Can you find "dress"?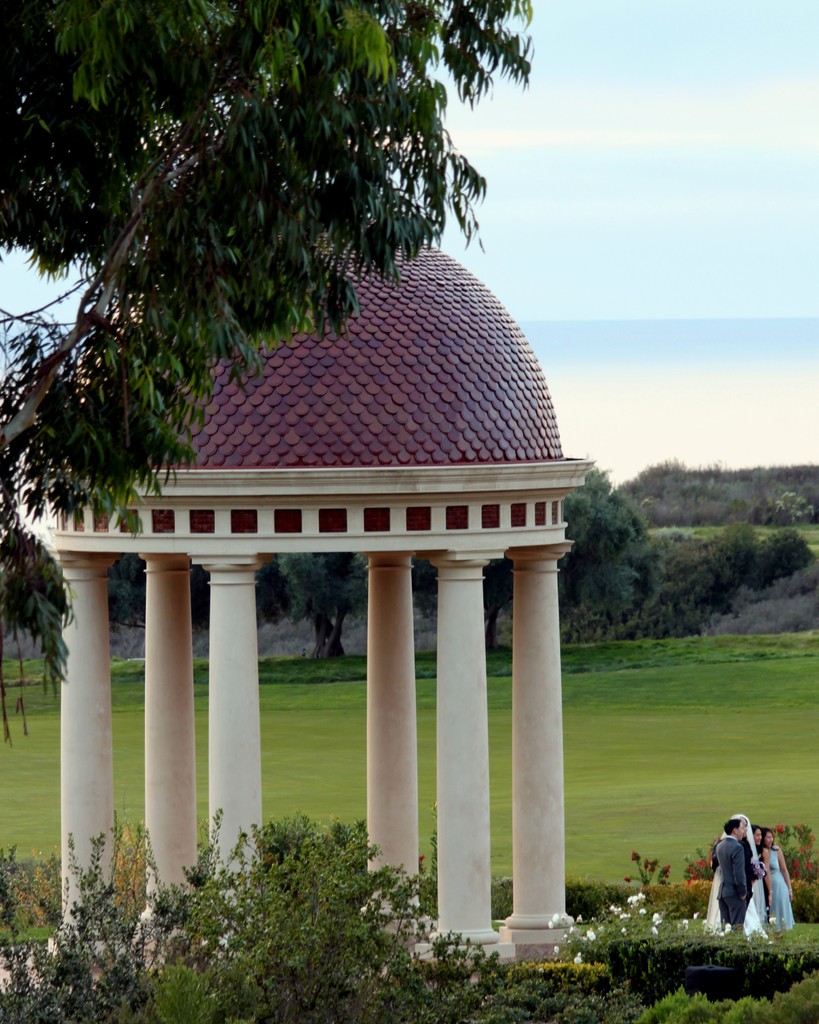
Yes, bounding box: 761/844/796/933.
